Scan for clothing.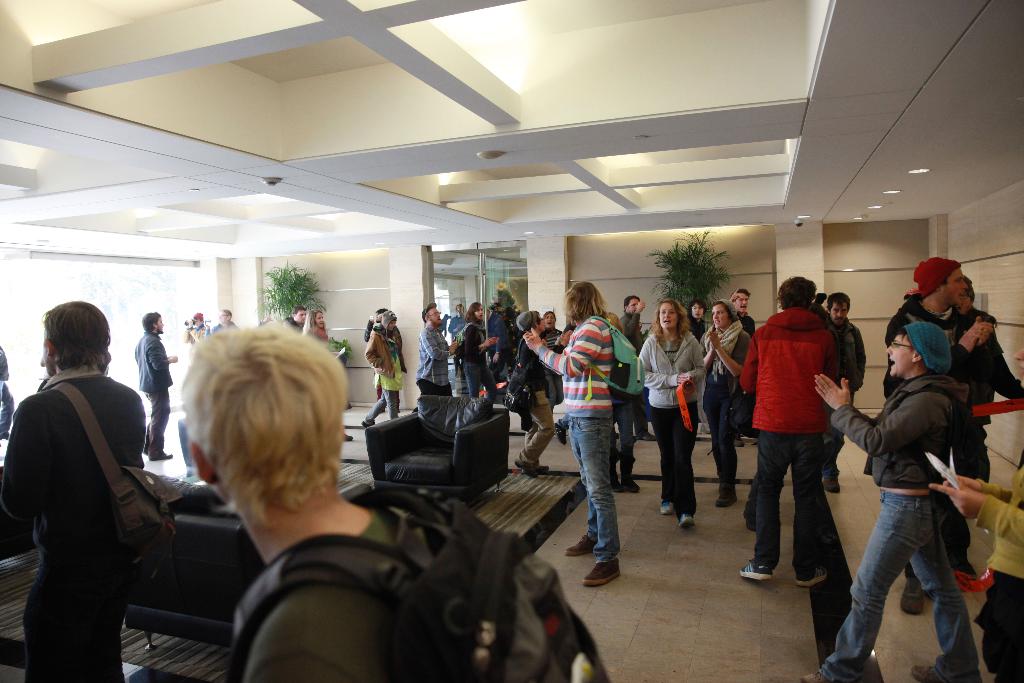
Scan result: crop(362, 327, 403, 416).
